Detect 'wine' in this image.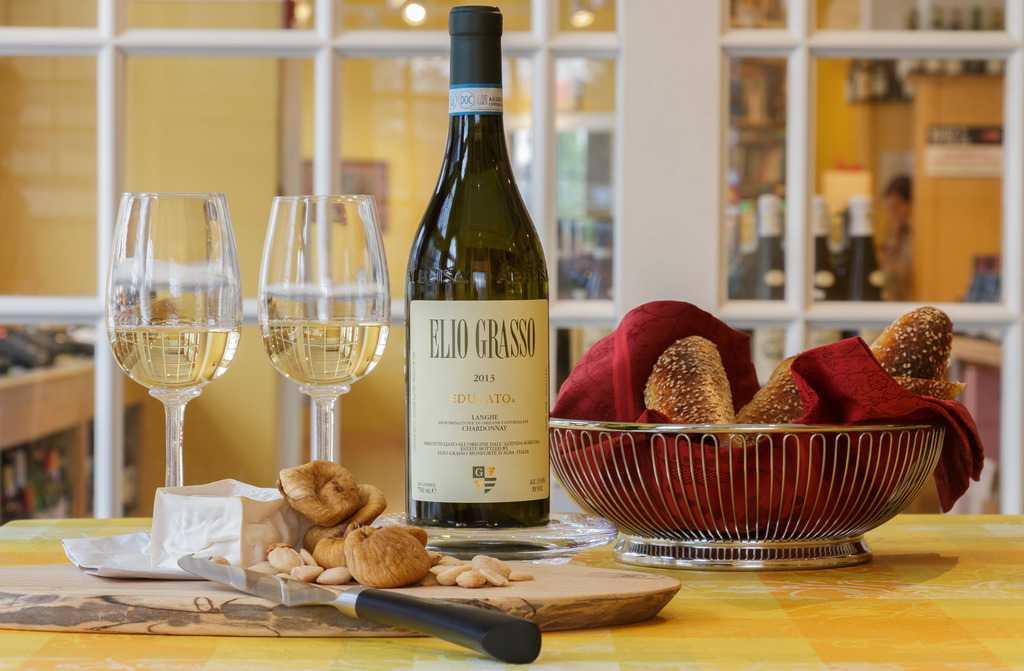
Detection: l=109, t=328, r=238, b=393.
